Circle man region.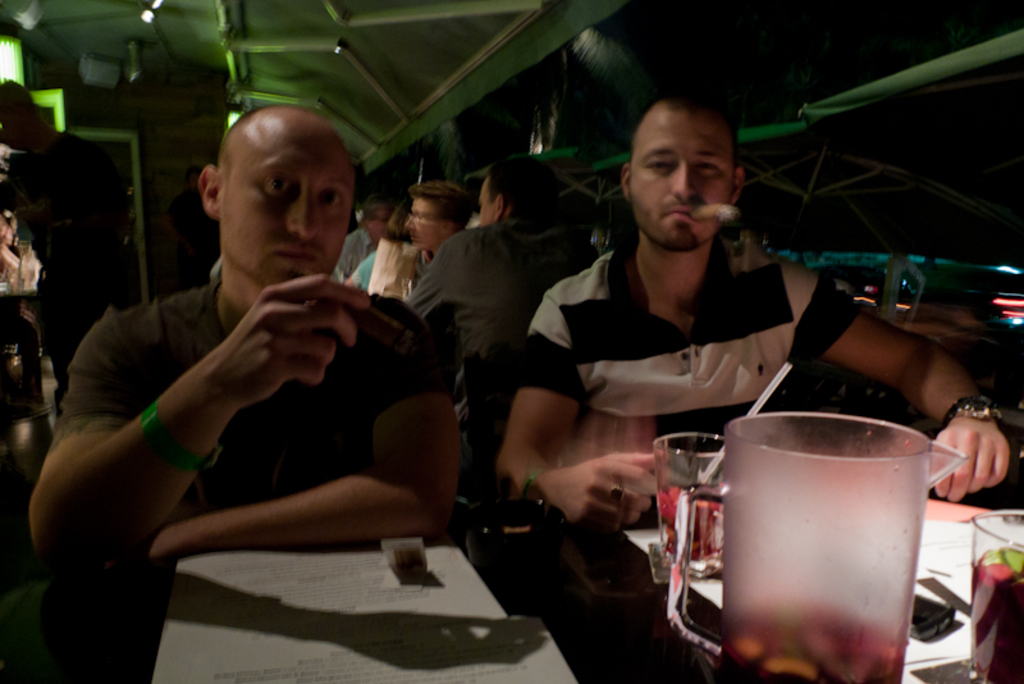
Region: select_region(337, 200, 401, 282).
